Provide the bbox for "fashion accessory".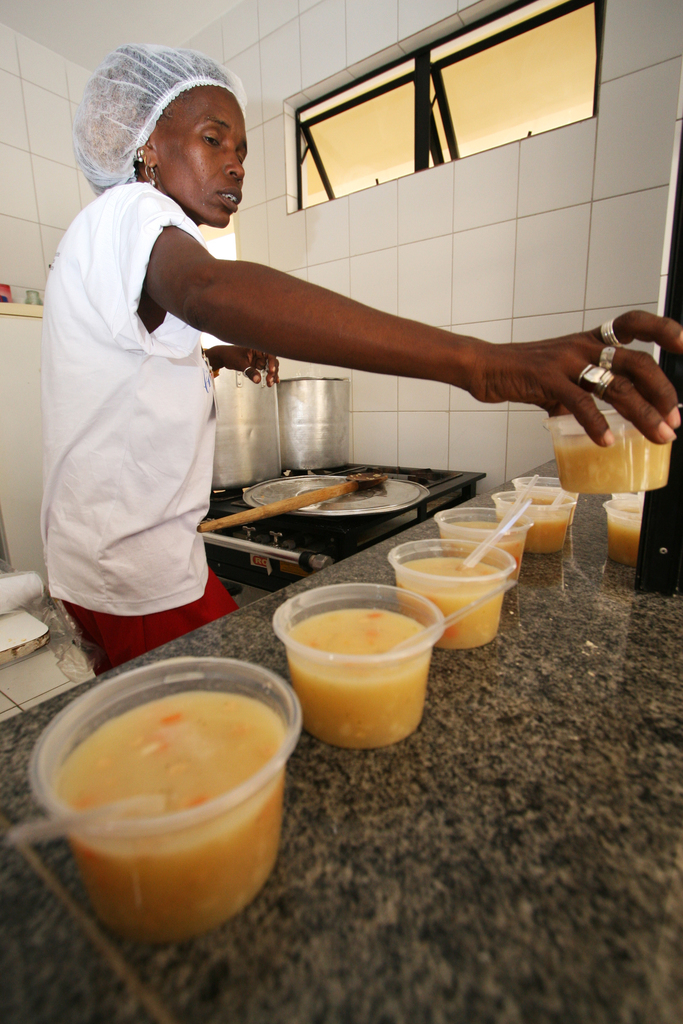
<region>144, 165, 156, 182</region>.
